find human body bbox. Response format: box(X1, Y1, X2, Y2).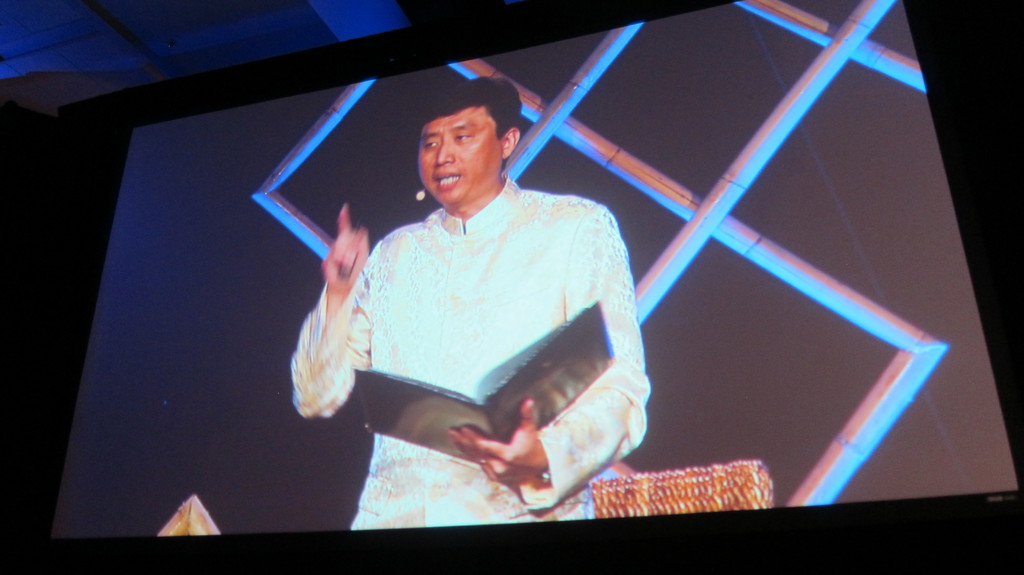
box(302, 115, 641, 465).
